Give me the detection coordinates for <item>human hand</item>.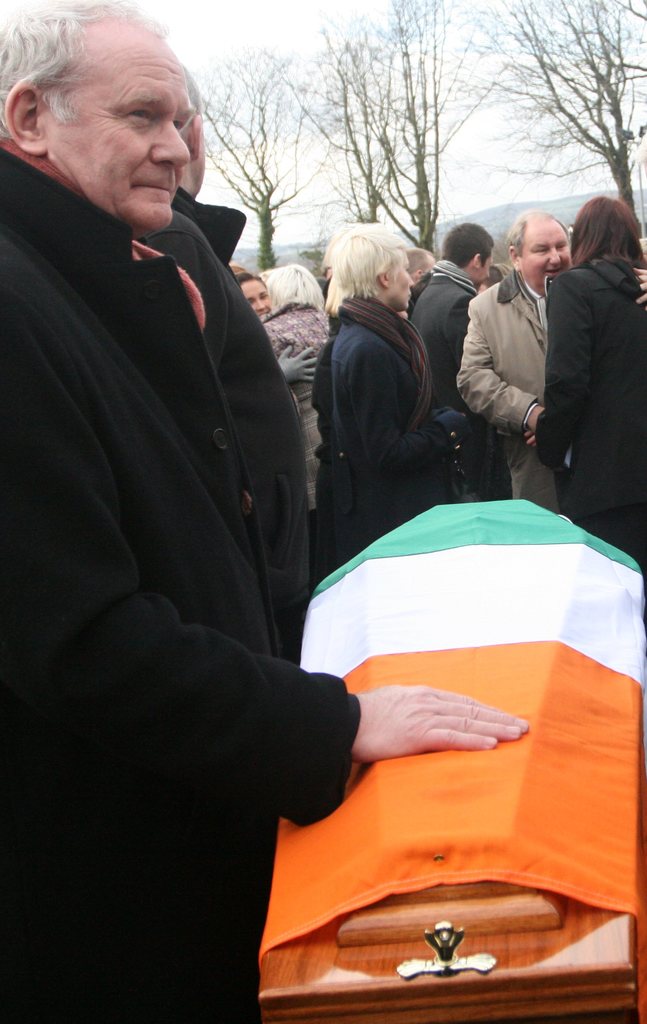
select_region(524, 428, 541, 456).
